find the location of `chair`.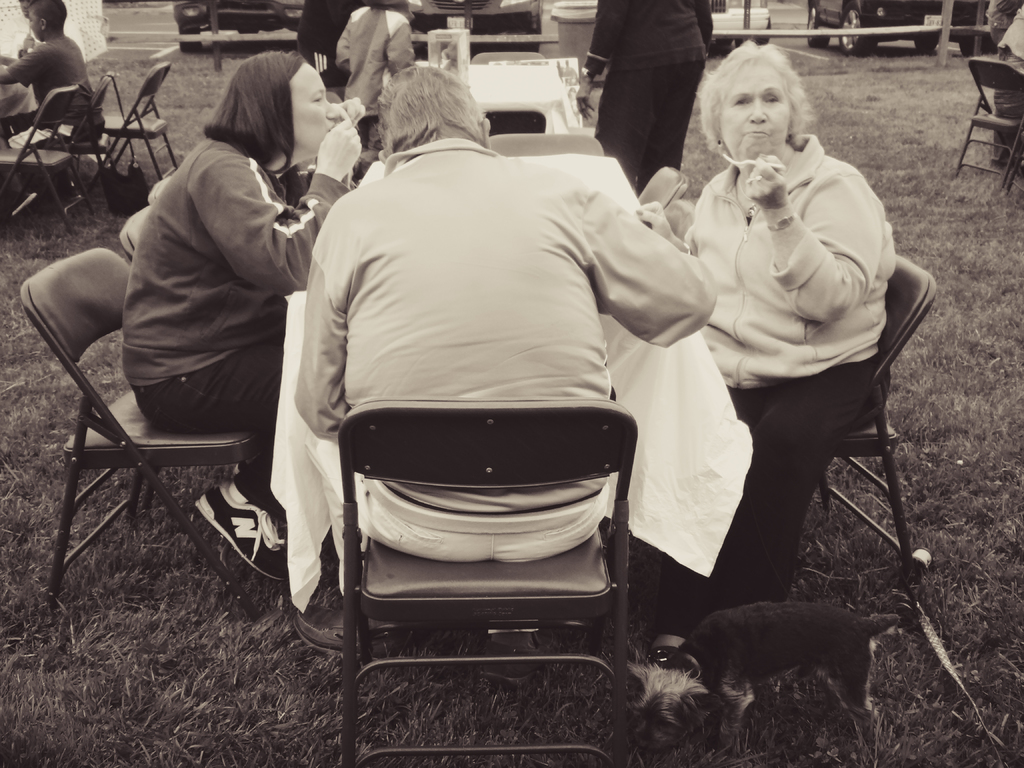
Location: 776,253,943,611.
